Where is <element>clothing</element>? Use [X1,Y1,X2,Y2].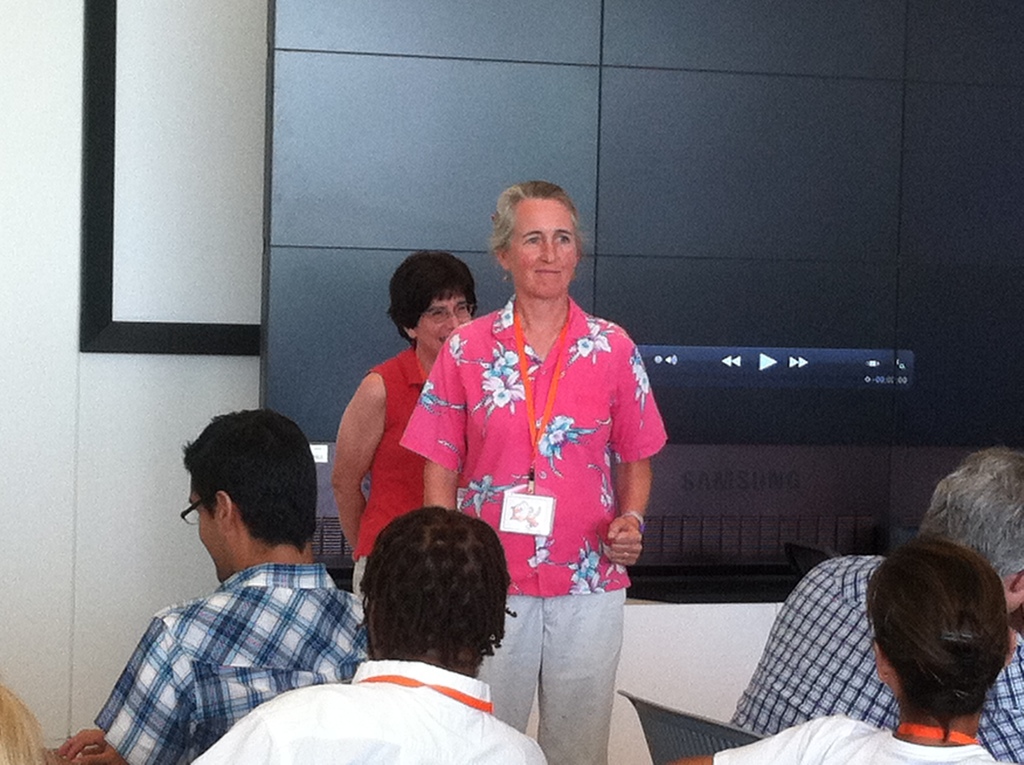
[715,462,1009,764].
